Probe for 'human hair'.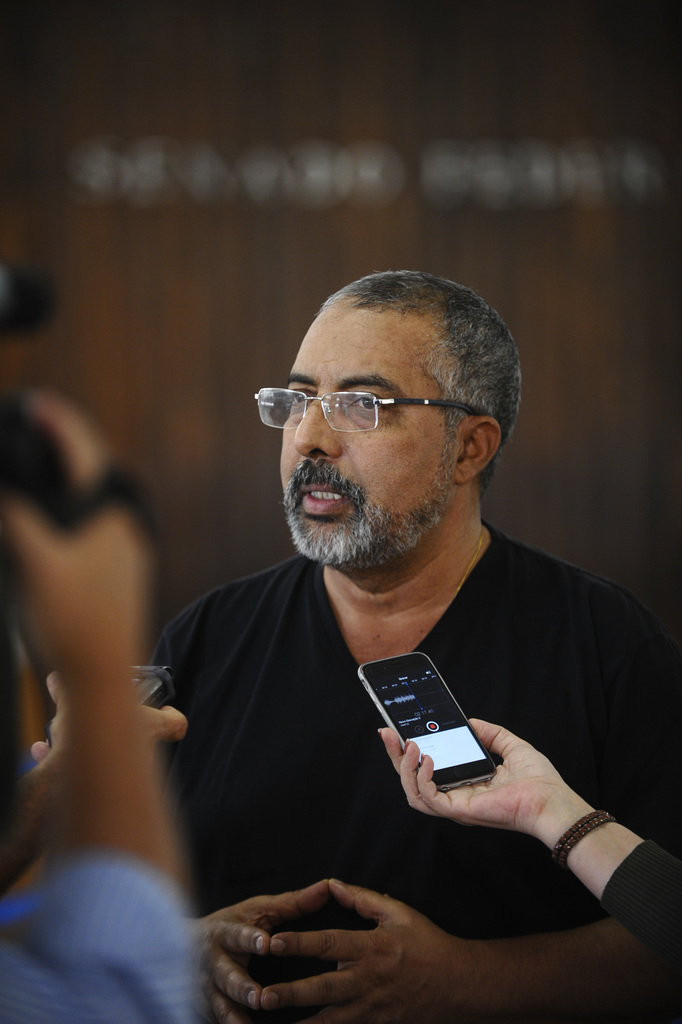
Probe result: locate(325, 266, 519, 484).
